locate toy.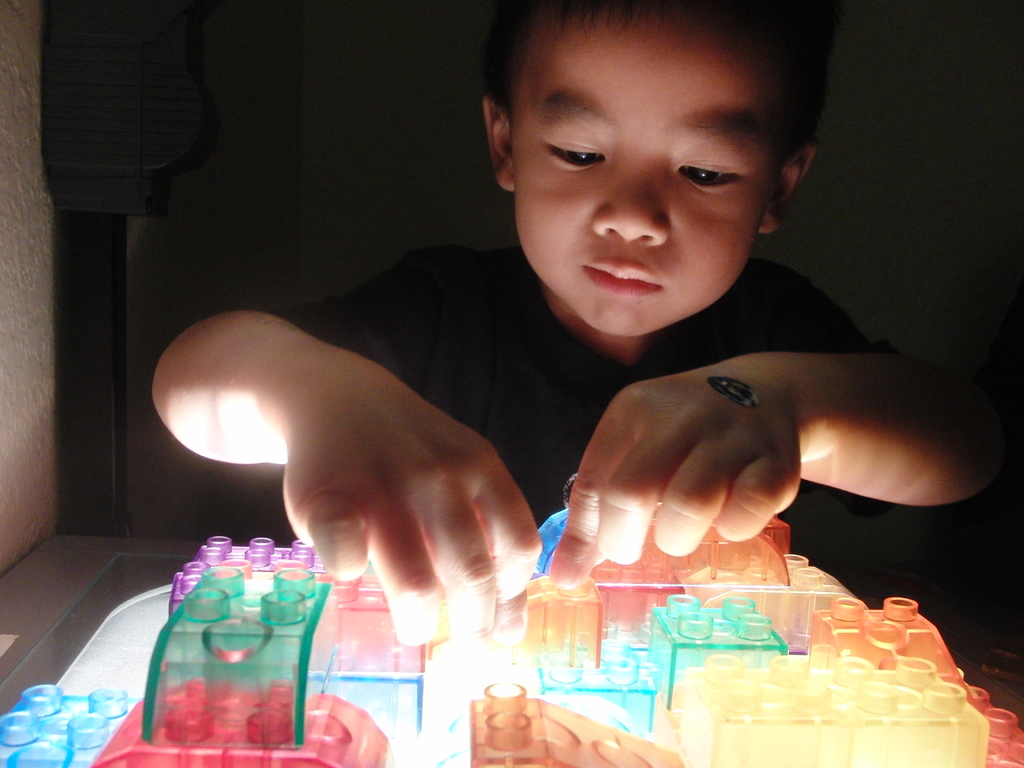
Bounding box: crop(136, 561, 351, 741).
